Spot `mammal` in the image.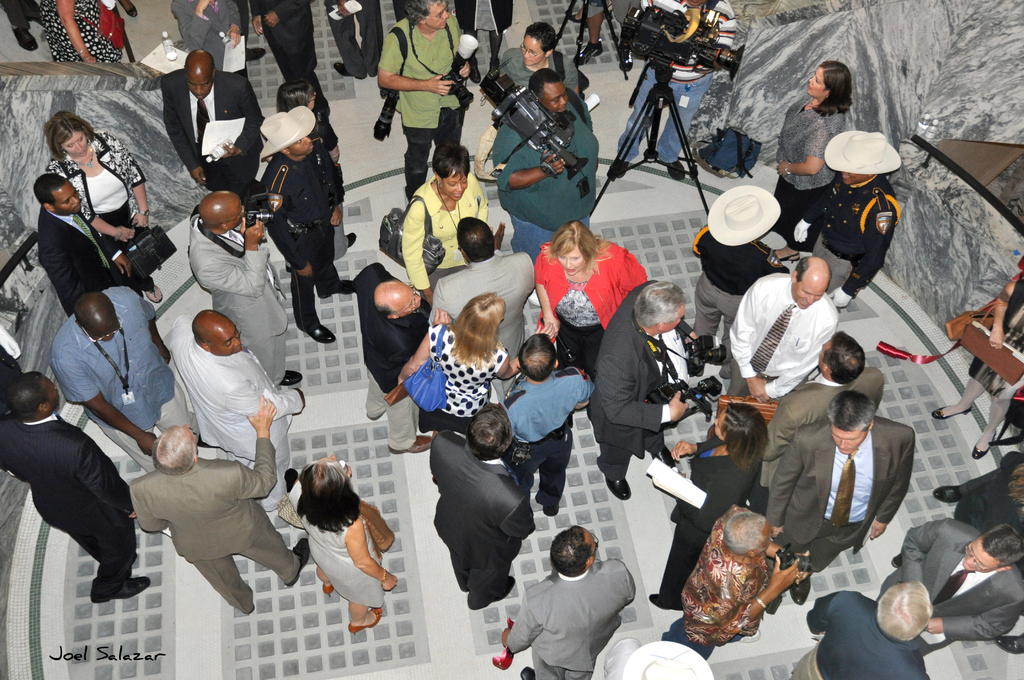
`mammal` found at box=[319, 0, 388, 80].
